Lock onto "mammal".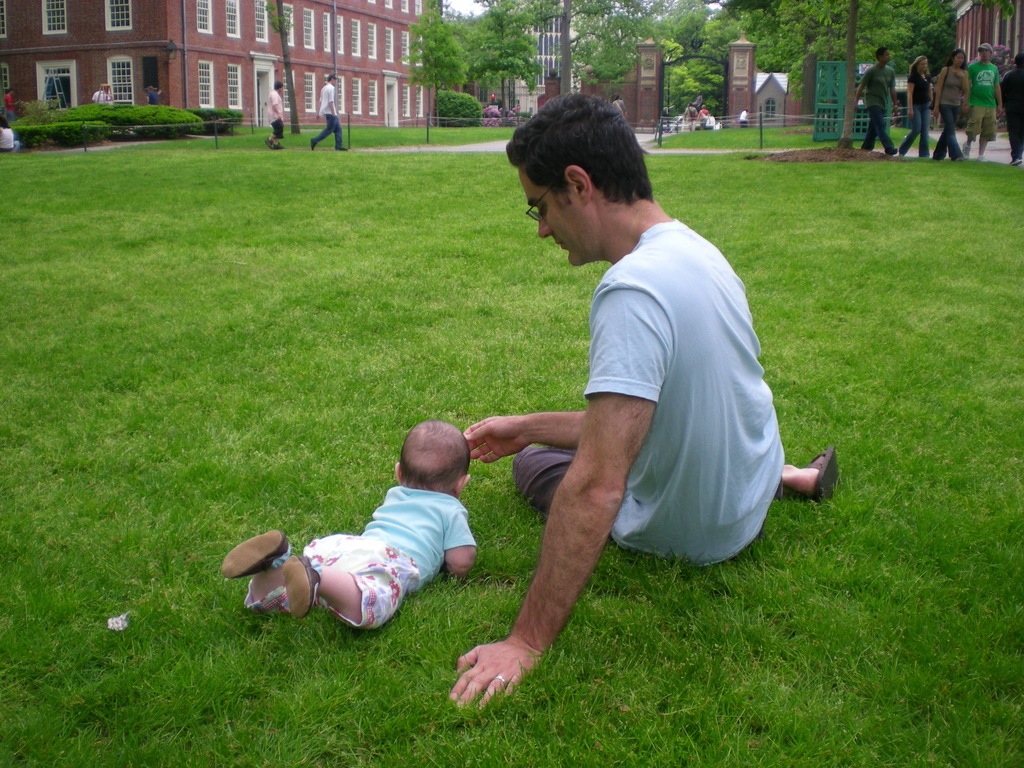
Locked: 740/107/754/125.
